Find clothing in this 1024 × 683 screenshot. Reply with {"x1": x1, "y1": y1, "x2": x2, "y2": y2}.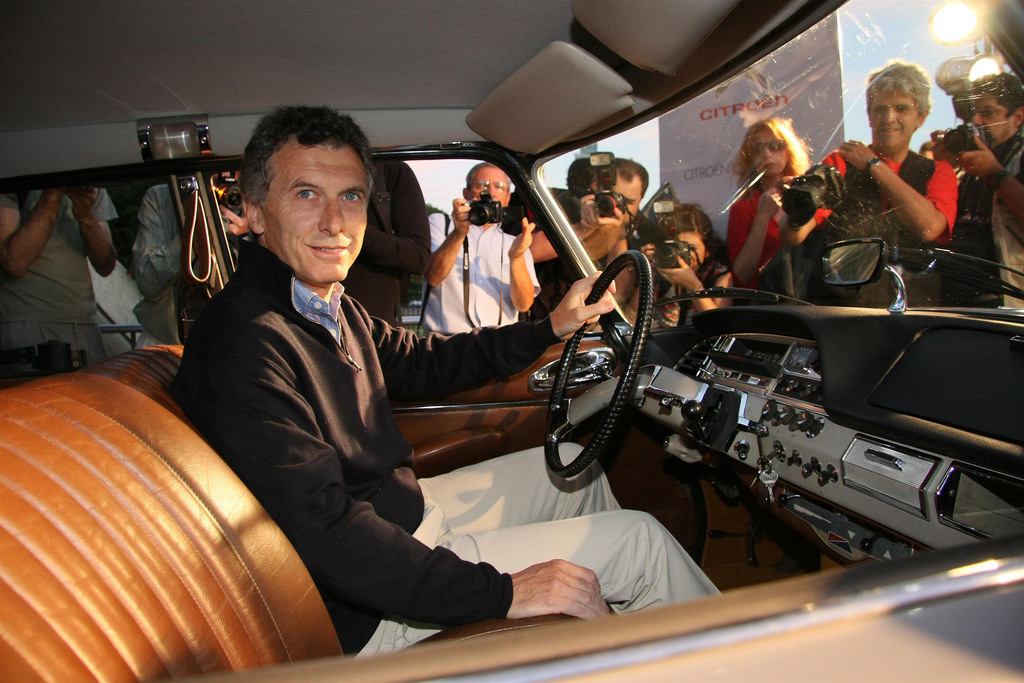
{"x1": 0, "y1": 186, "x2": 117, "y2": 367}.
